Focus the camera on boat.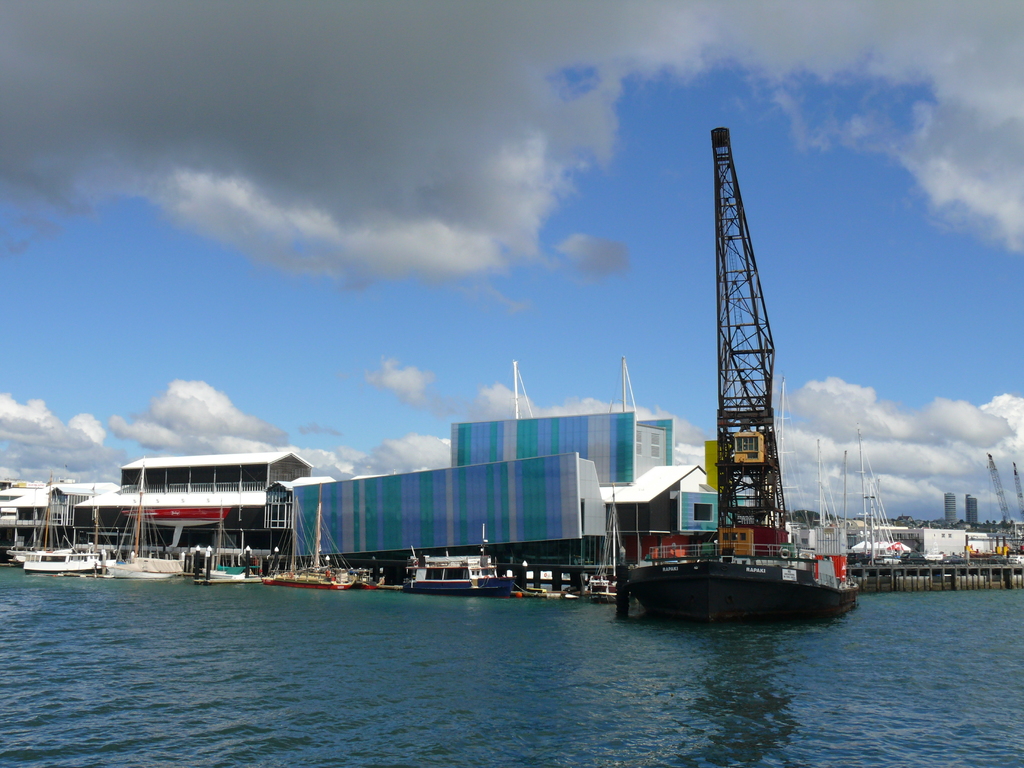
Focus region: Rect(616, 147, 874, 646).
